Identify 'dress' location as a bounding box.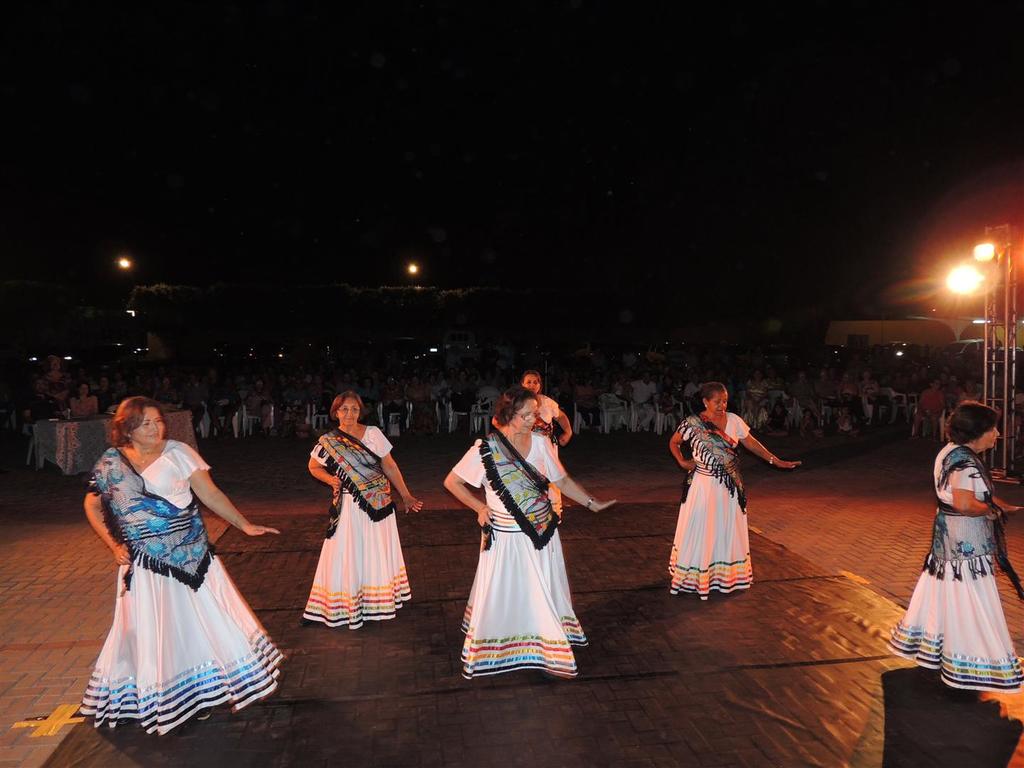
298, 434, 415, 627.
